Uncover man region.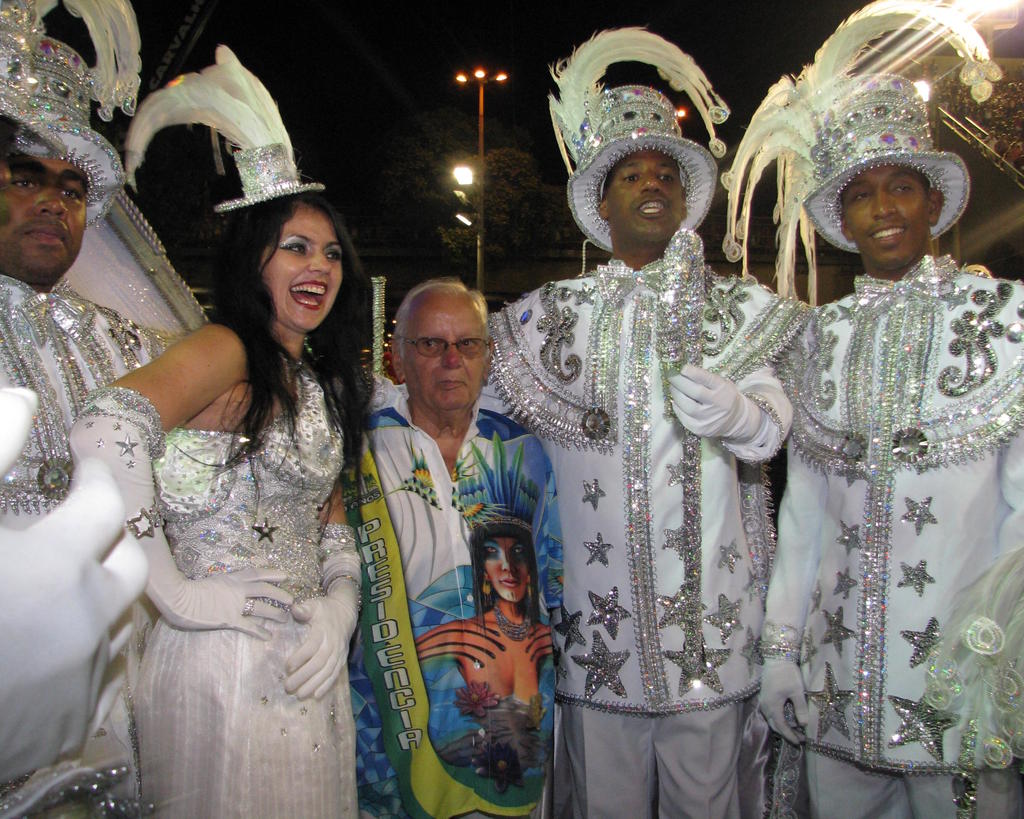
Uncovered: {"x1": 0, "y1": 156, "x2": 173, "y2": 818}.
